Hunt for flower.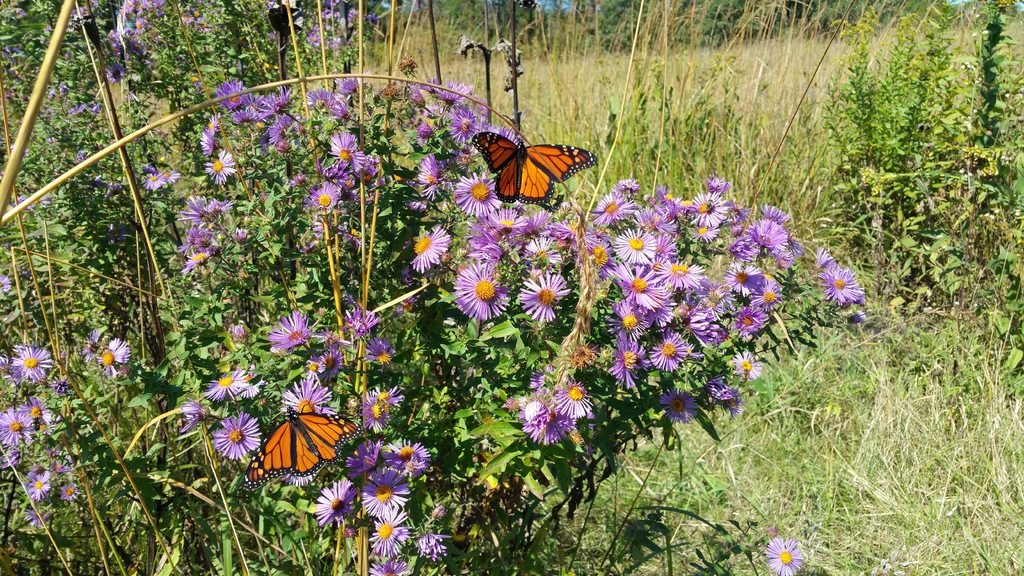
Hunted down at l=200, t=113, r=215, b=143.
